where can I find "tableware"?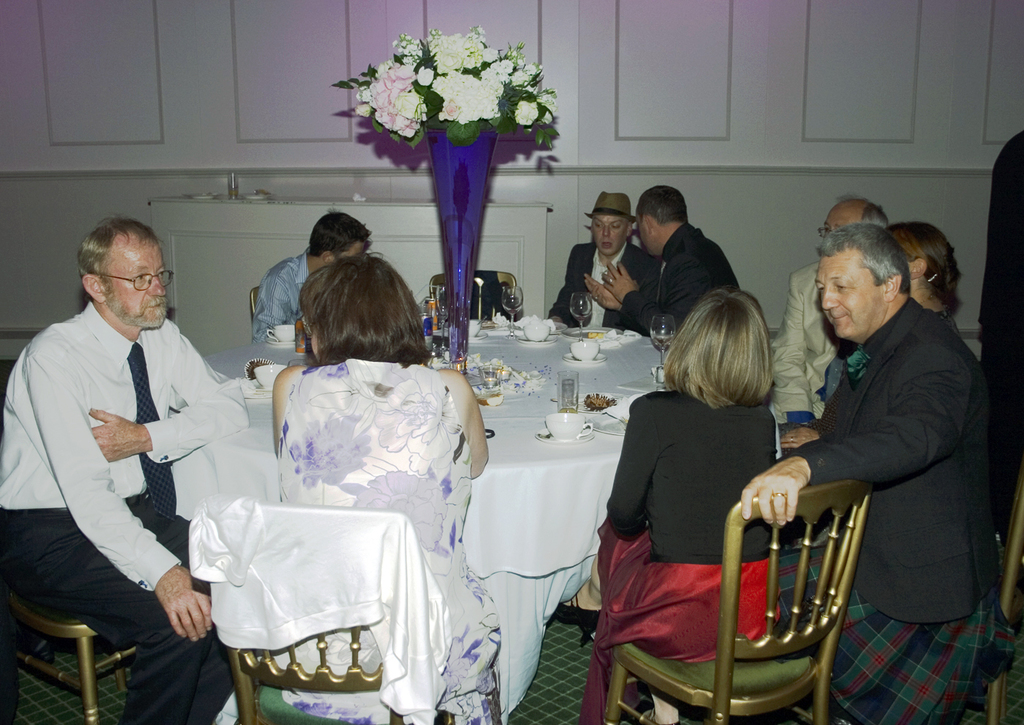
You can find it at region(270, 332, 295, 347).
